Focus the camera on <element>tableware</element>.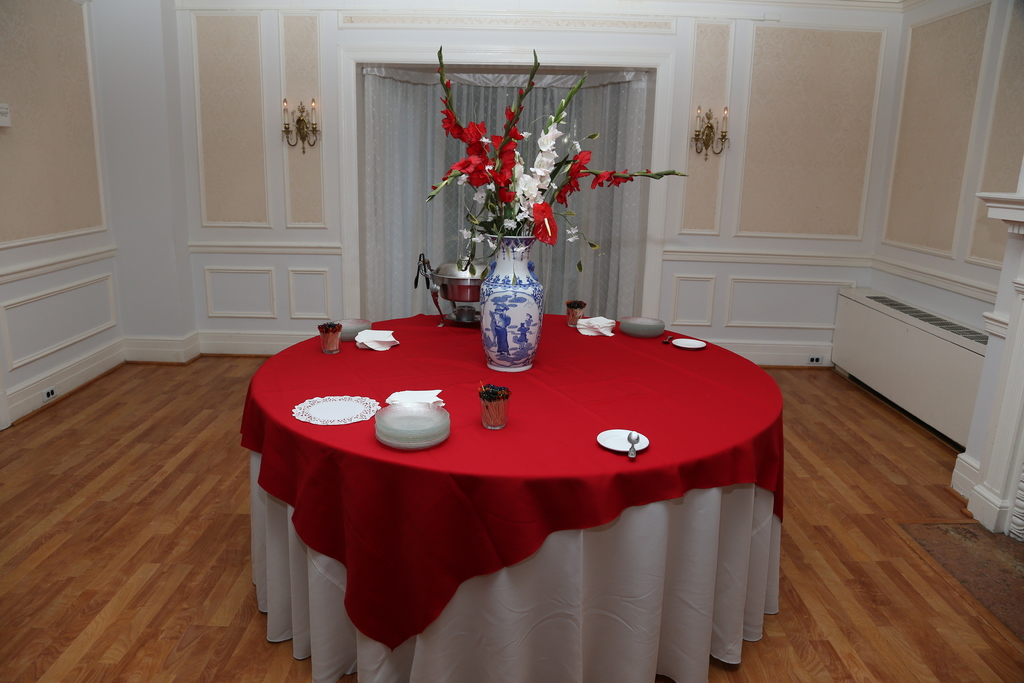
Focus region: <box>673,336,709,354</box>.
